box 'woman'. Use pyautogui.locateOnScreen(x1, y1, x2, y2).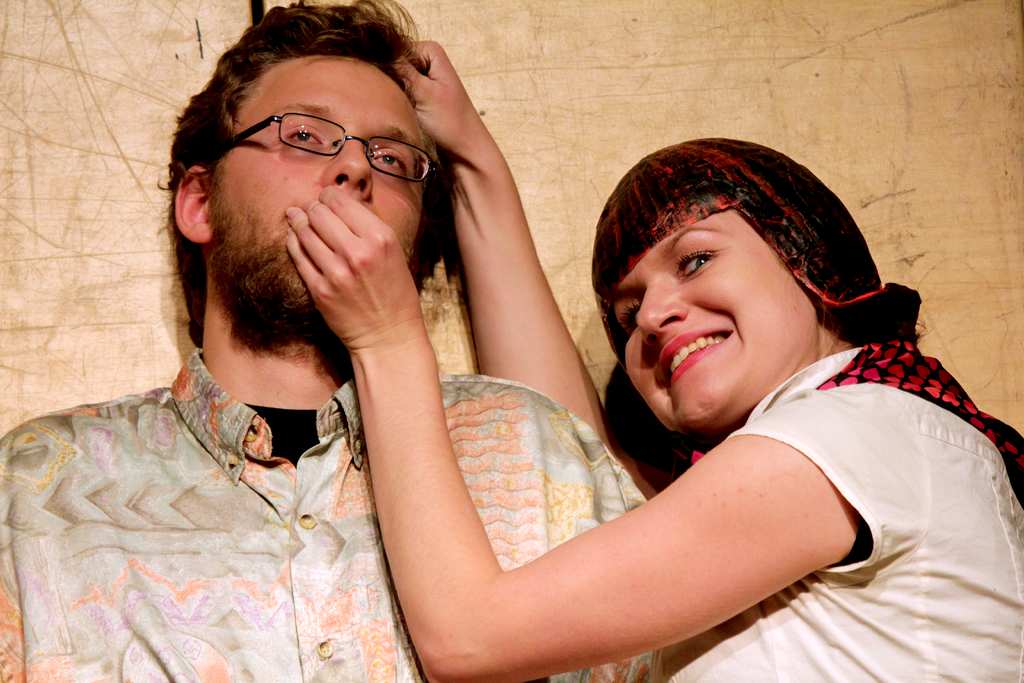
pyautogui.locateOnScreen(282, 35, 1023, 680).
